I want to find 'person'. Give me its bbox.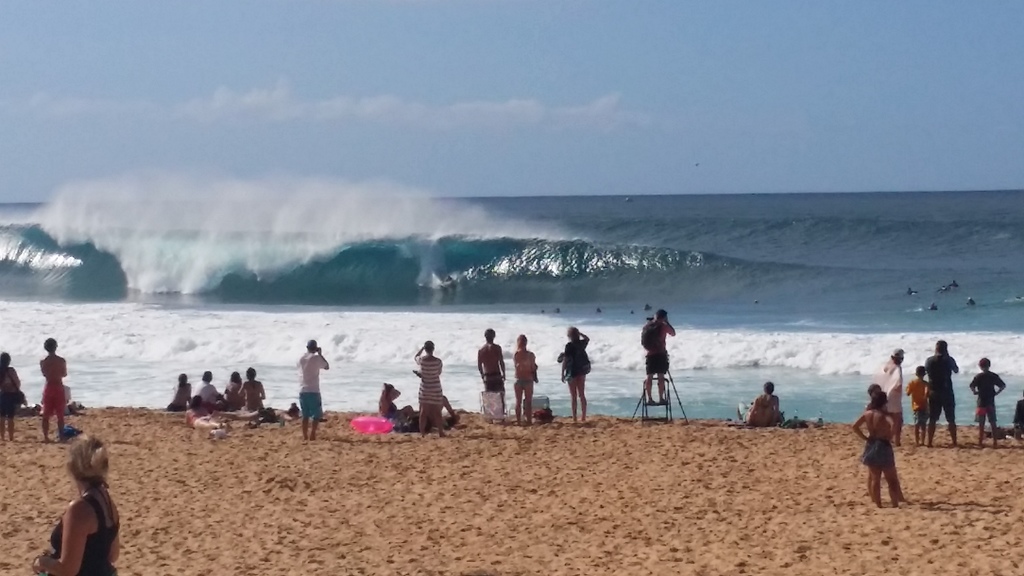
(378,378,412,423).
